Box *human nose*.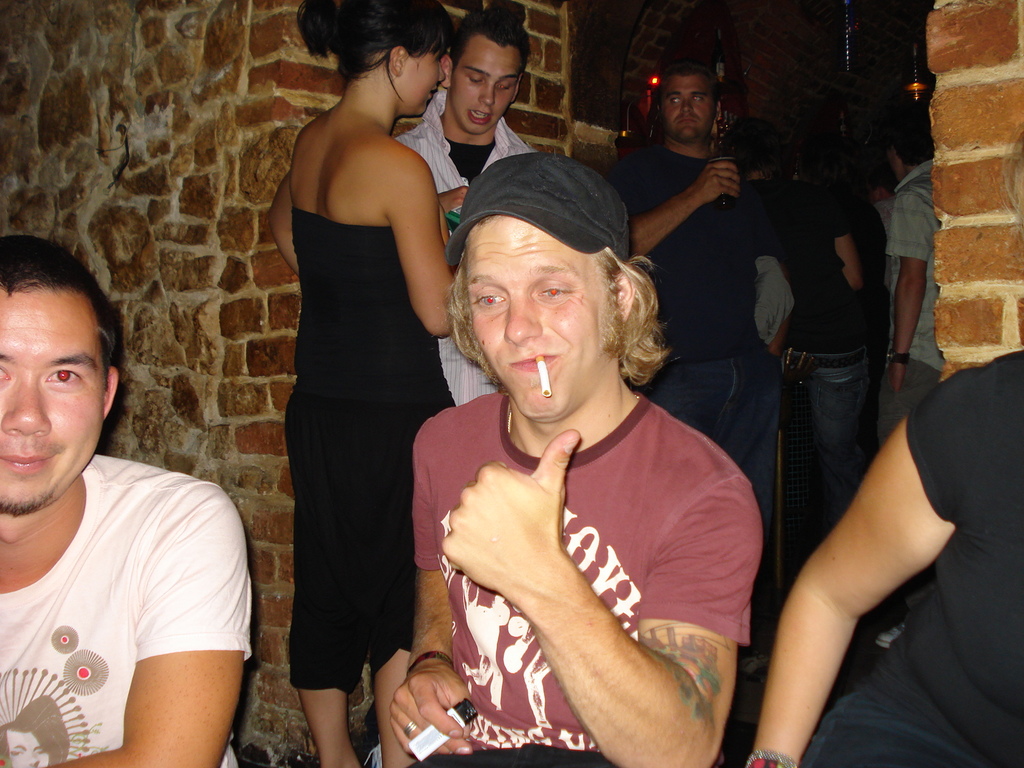
x1=435, y1=58, x2=448, y2=81.
